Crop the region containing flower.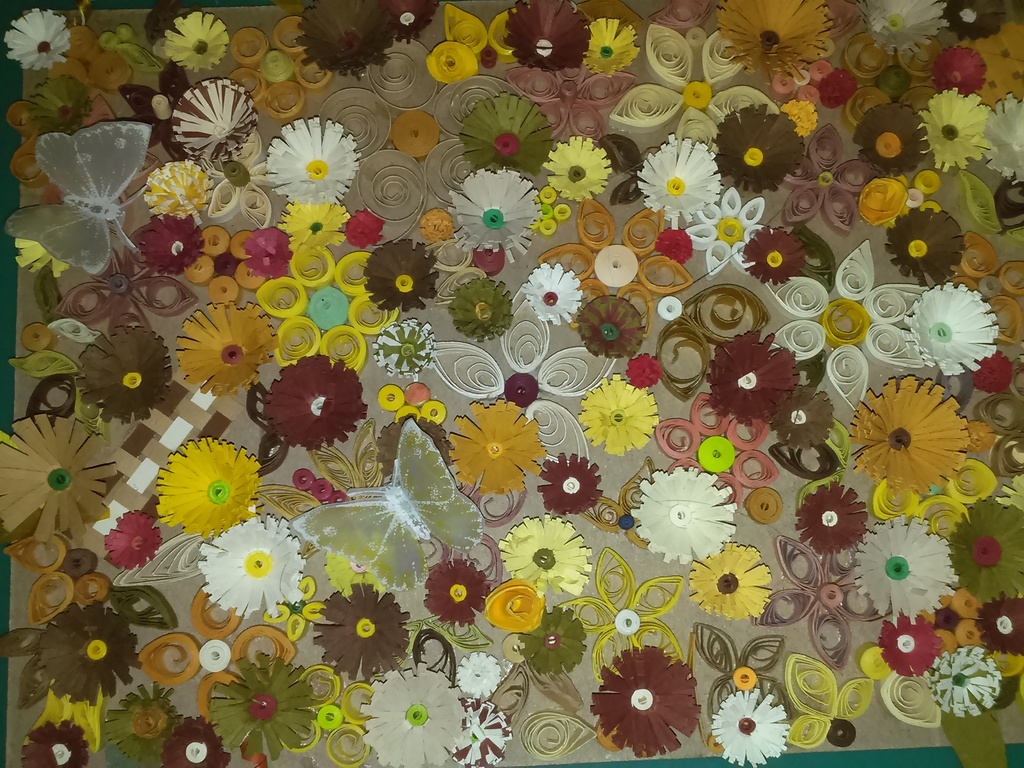
Crop region: (544,134,610,204).
